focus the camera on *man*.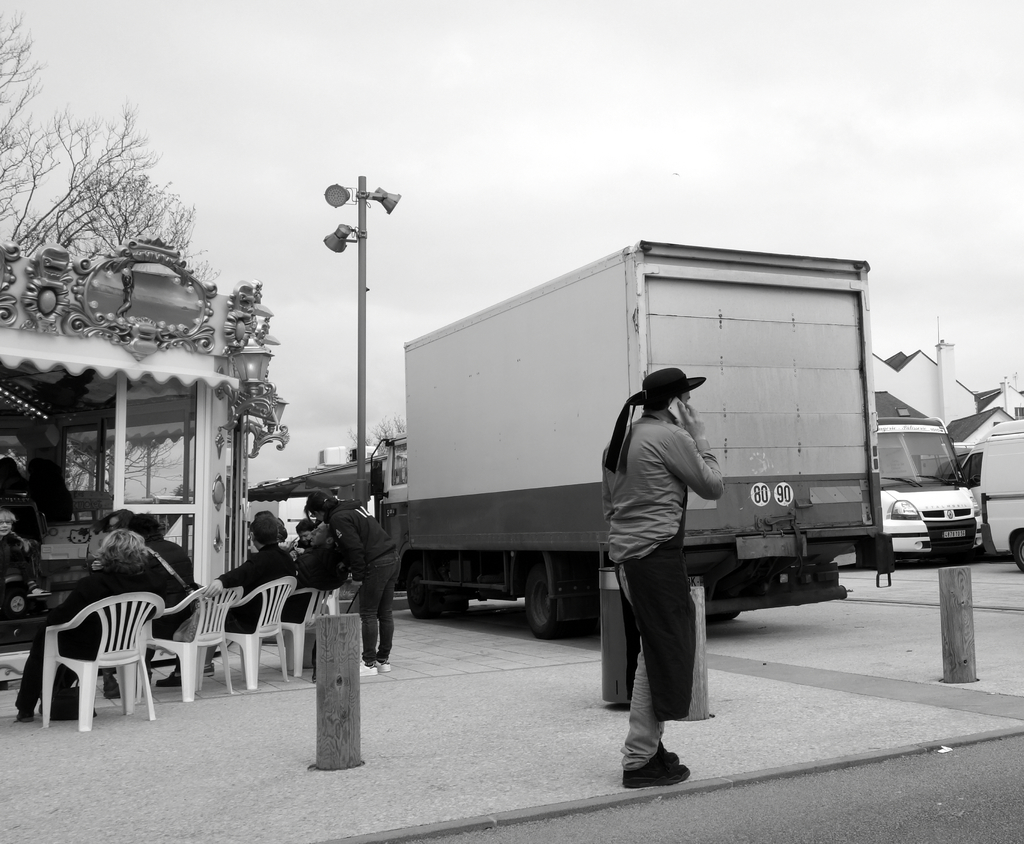
Focus region: (x1=0, y1=509, x2=47, y2=595).
